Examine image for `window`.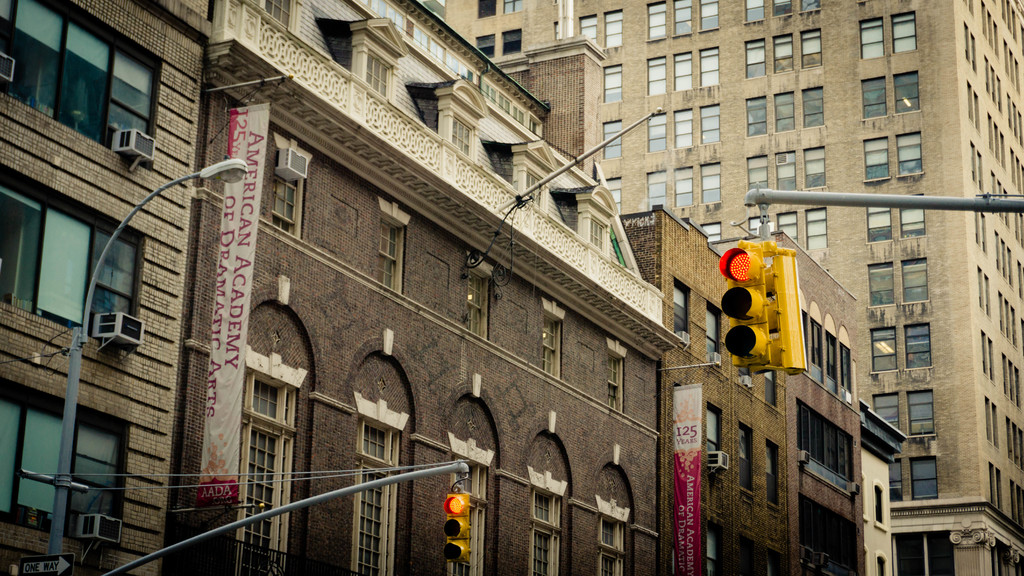
Examination result: rect(646, 113, 665, 148).
